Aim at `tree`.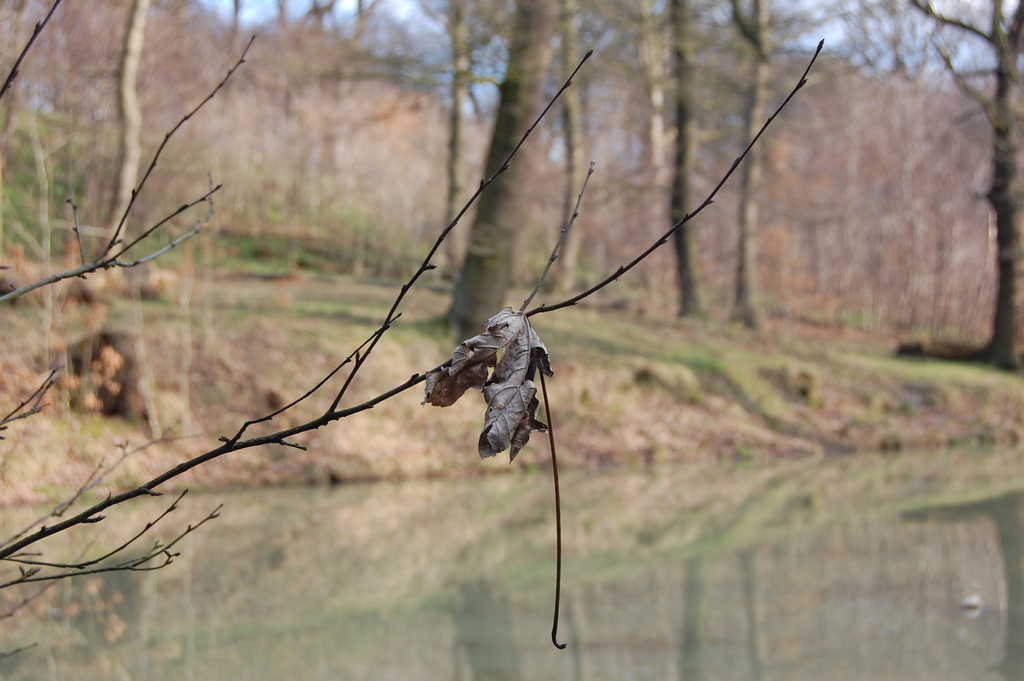
Aimed at bbox=(440, 0, 556, 348).
